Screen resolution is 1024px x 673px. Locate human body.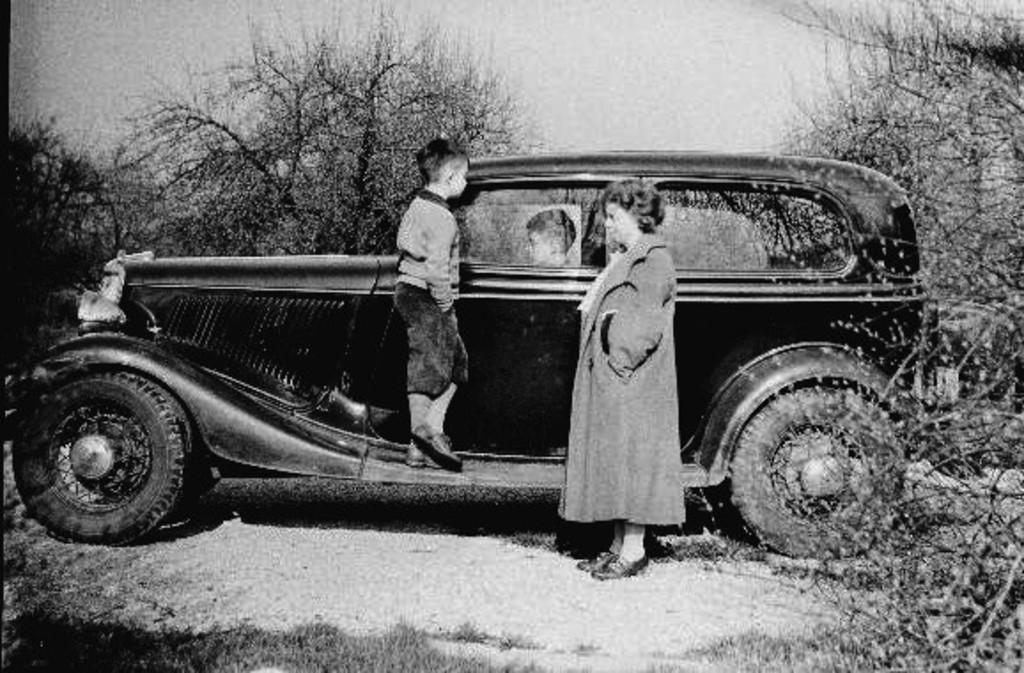
[570, 204, 691, 570].
